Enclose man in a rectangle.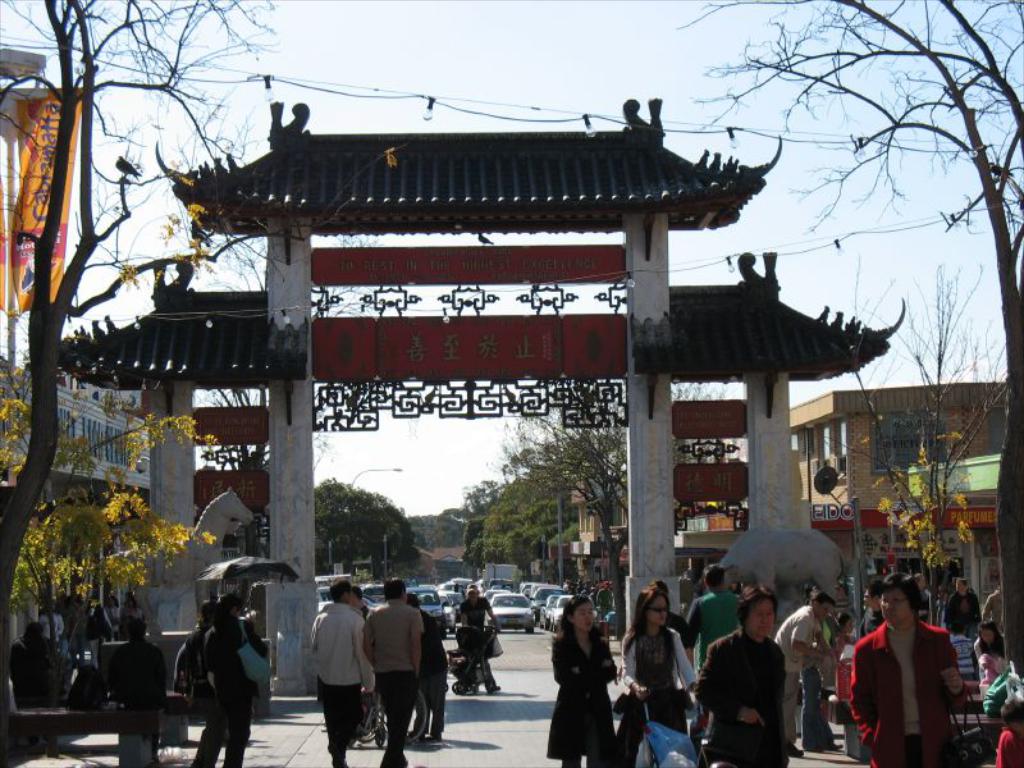
(771,586,837,759).
